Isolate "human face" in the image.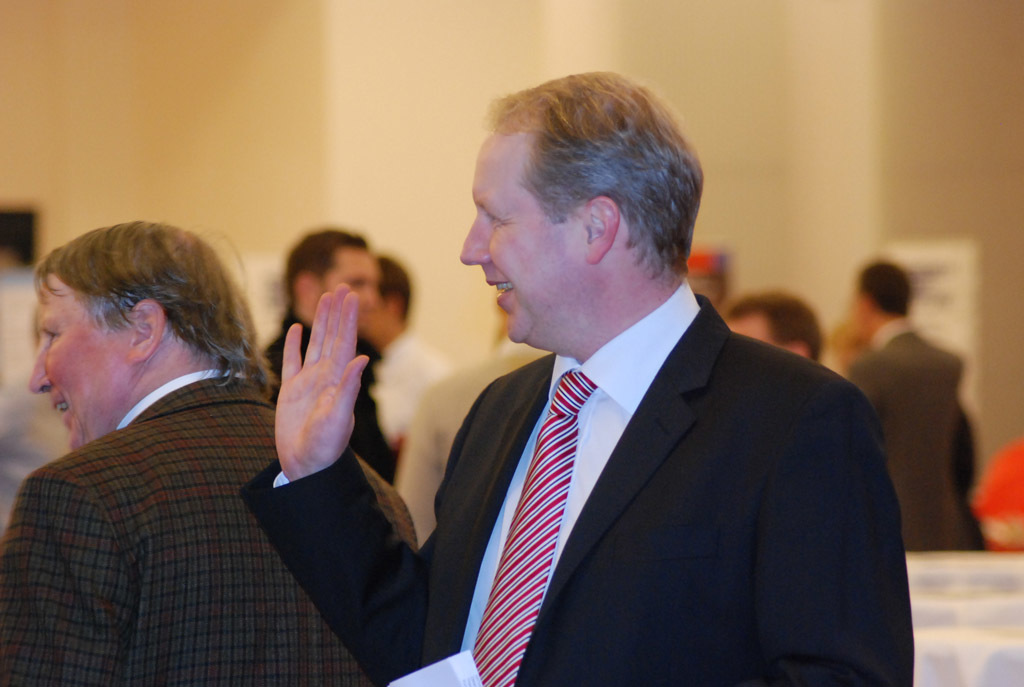
Isolated region: left=852, top=279, right=868, bottom=344.
